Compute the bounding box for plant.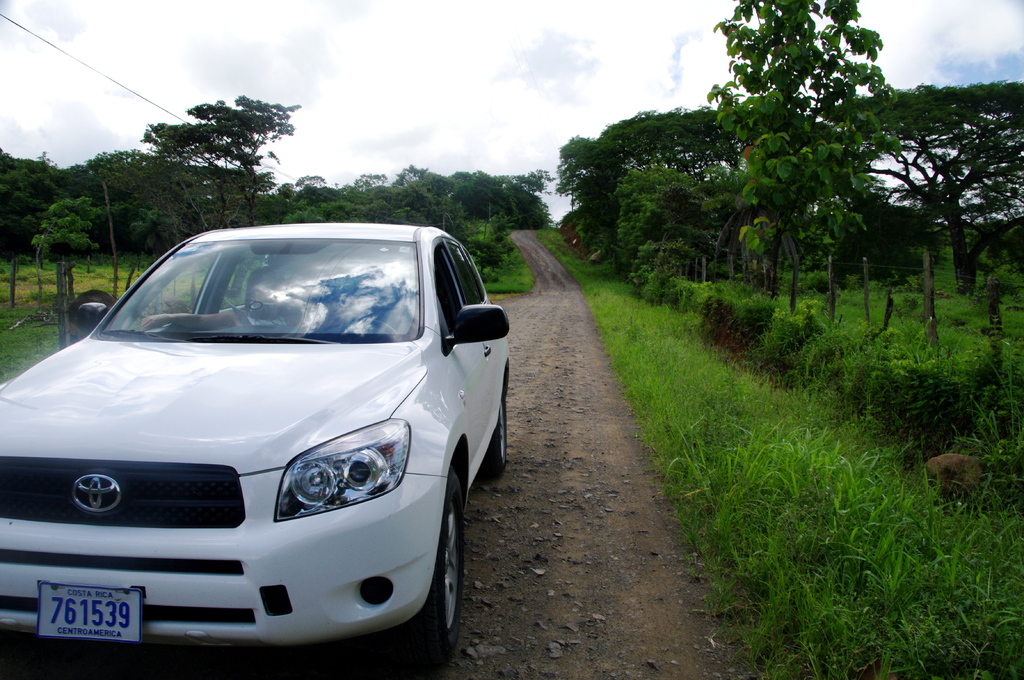
box(565, 214, 584, 249).
